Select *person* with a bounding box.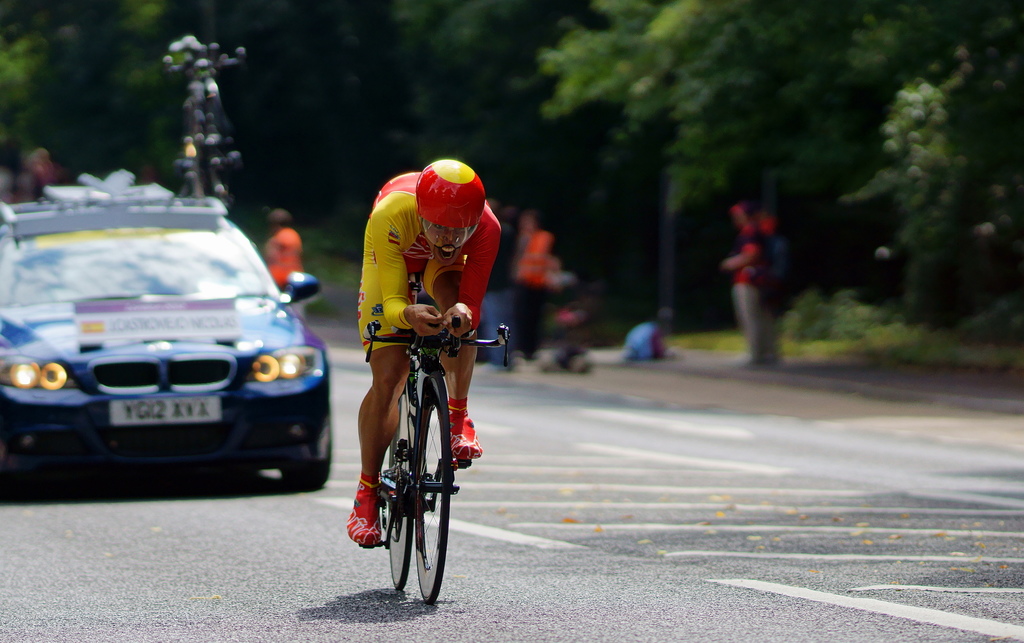
{"x1": 339, "y1": 176, "x2": 468, "y2": 588}.
